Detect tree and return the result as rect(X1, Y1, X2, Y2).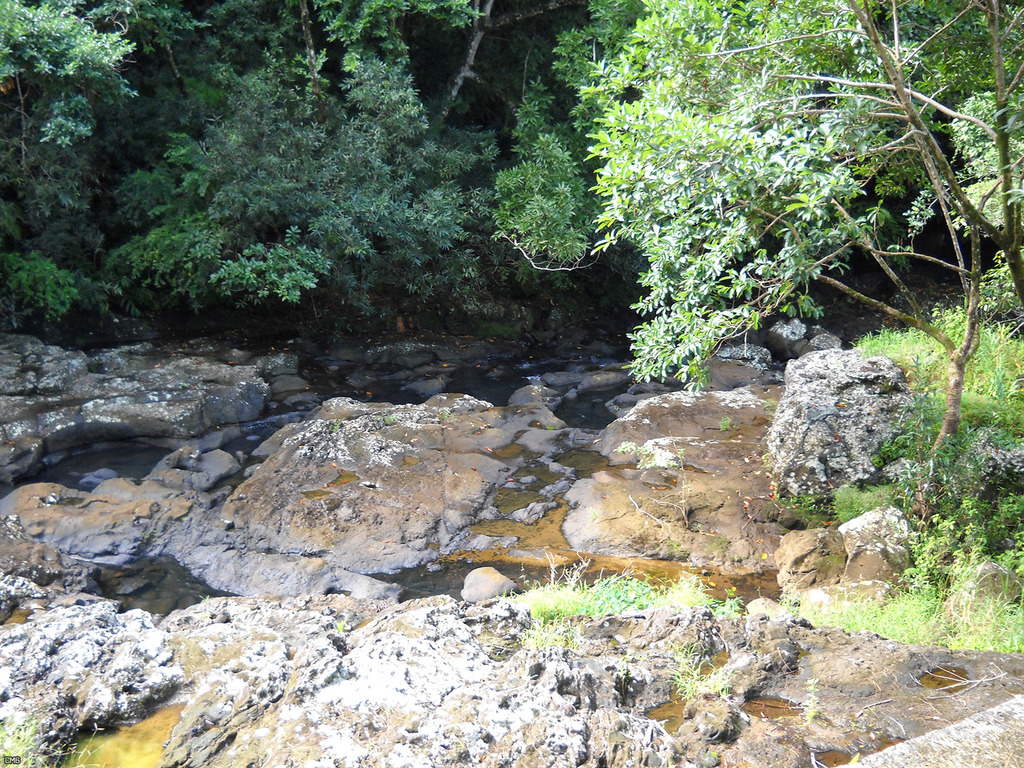
rect(0, 0, 670, 361).
